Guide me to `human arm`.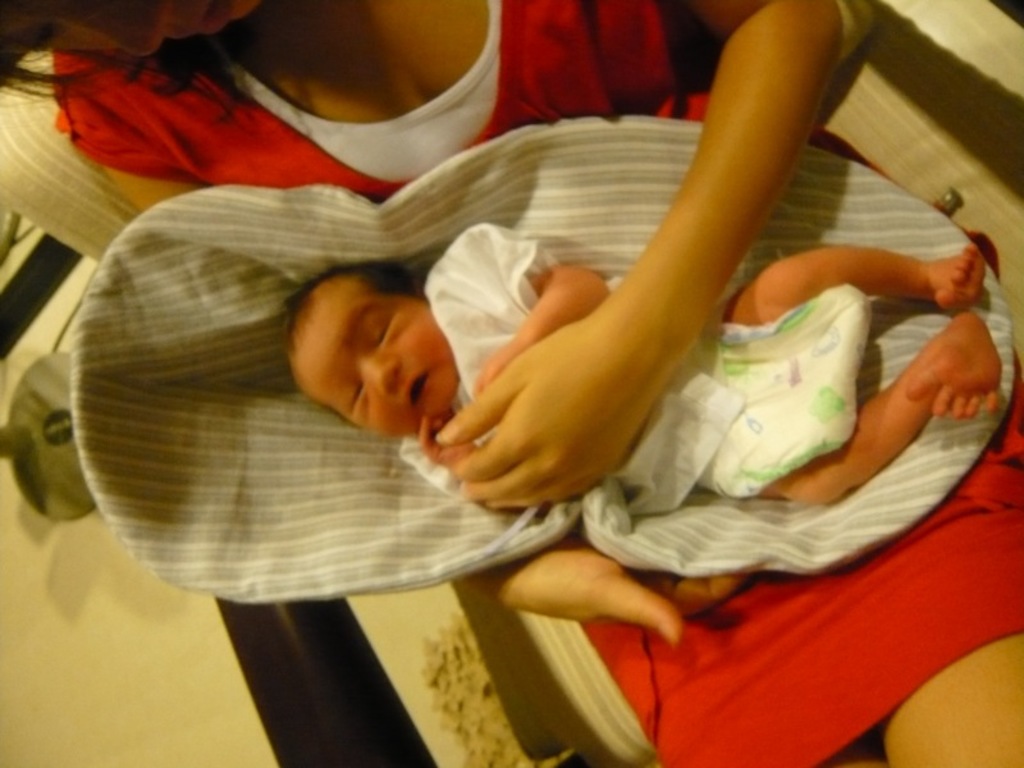
Guidance: 463,244,635,398.
